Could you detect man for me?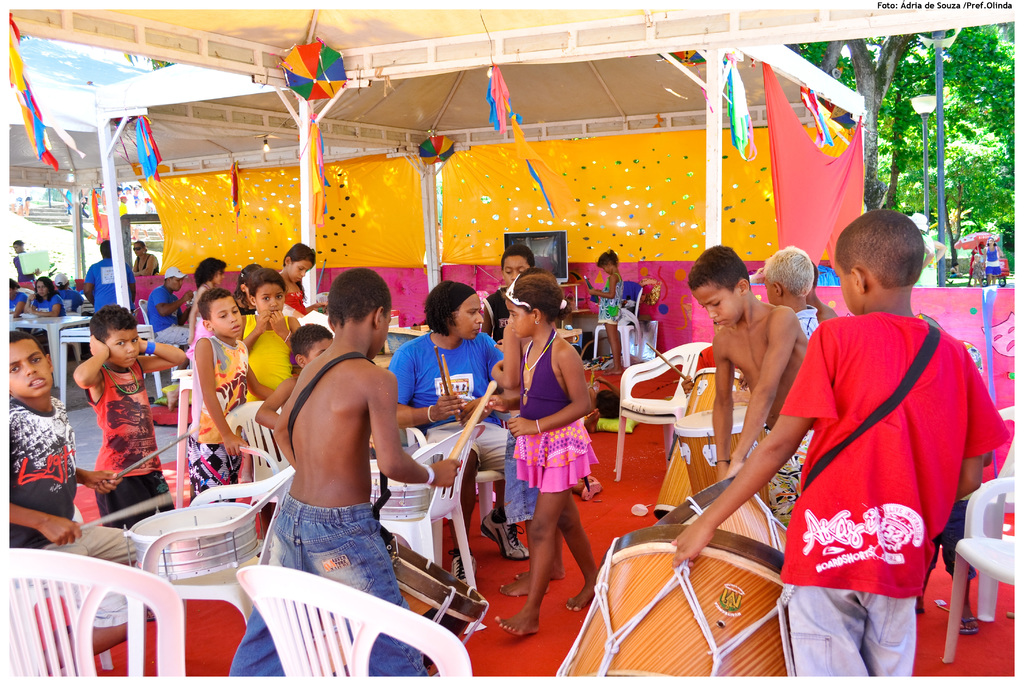
Detection result: [left=84, top=241, right=124, bottom=337].
